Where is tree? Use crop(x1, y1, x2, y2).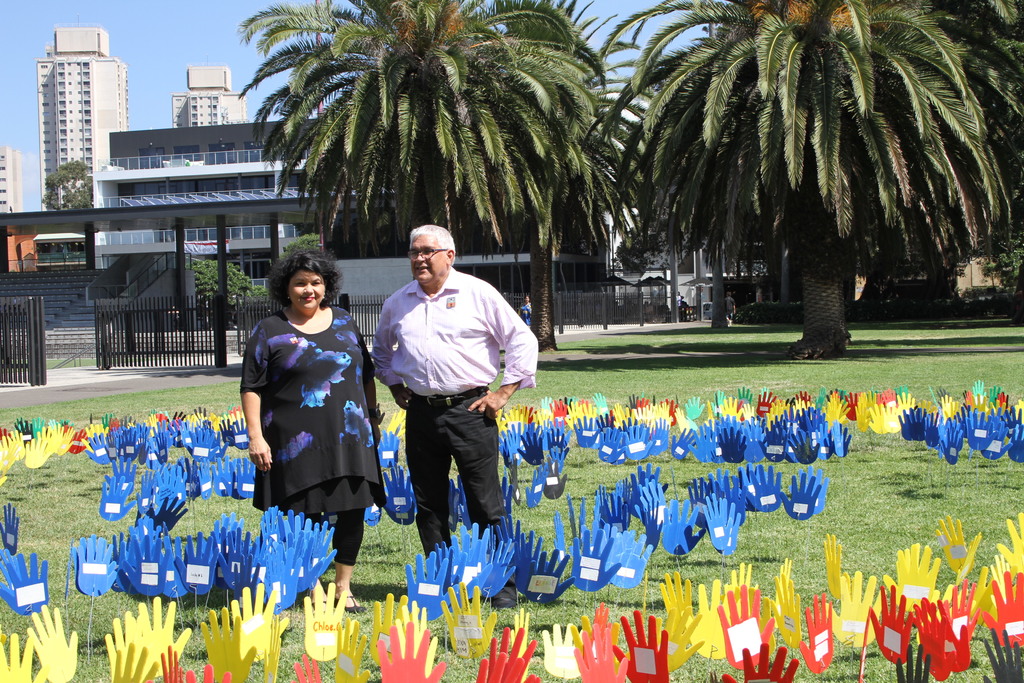
crop(584, 0, 1023, 356).
